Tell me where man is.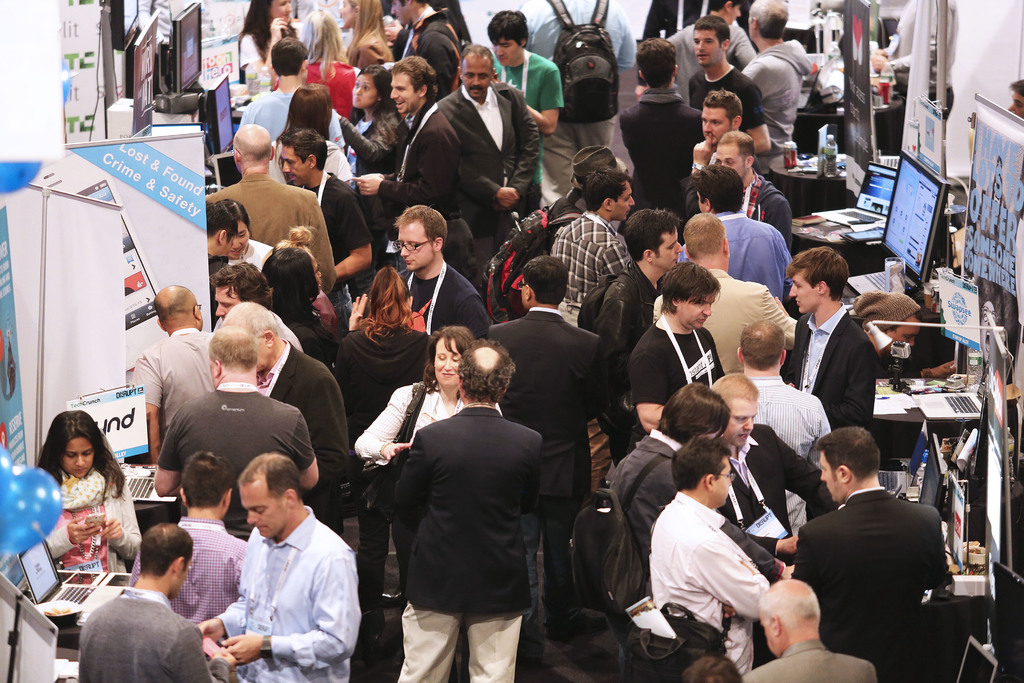
man is at bbox=[624, 262, 725, 456].
